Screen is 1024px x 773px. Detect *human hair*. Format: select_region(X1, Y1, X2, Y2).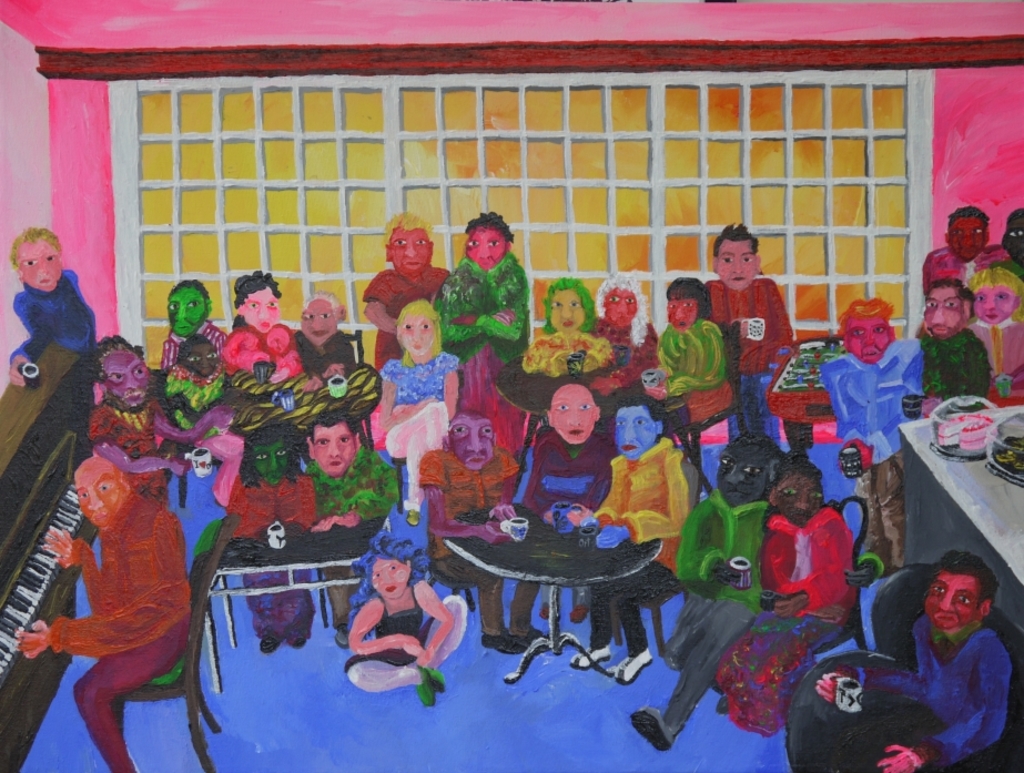
select_region(717, 218, 756, 258).
